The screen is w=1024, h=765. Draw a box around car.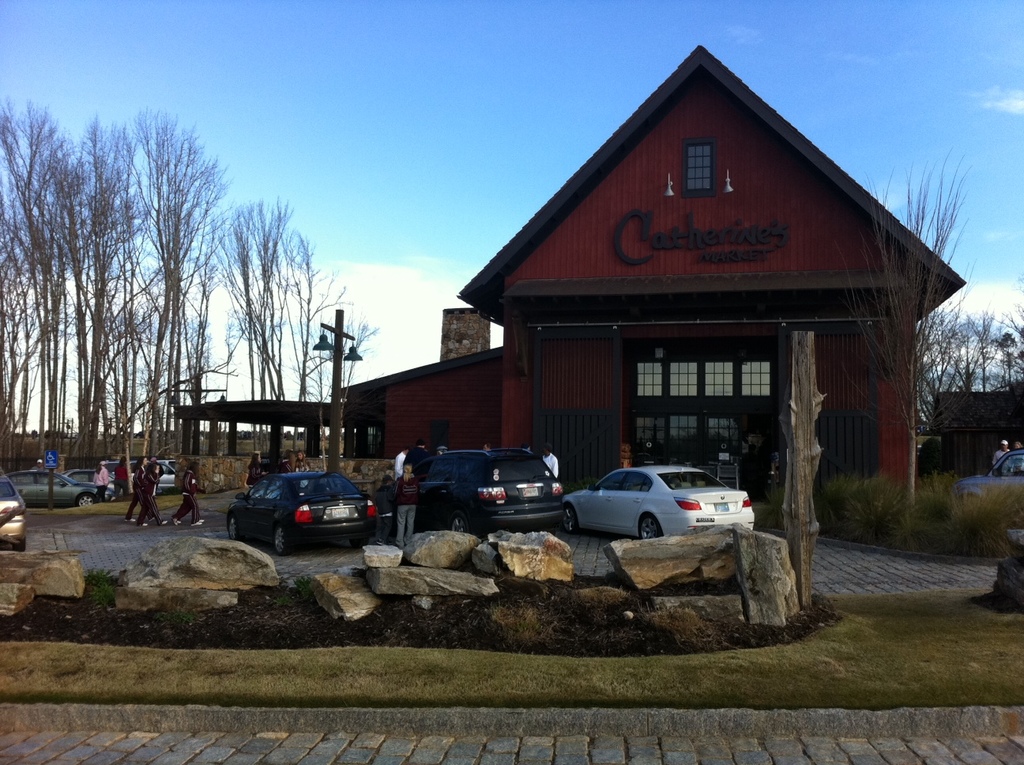
x1=59, y1=462, x2=127, y2=492.
